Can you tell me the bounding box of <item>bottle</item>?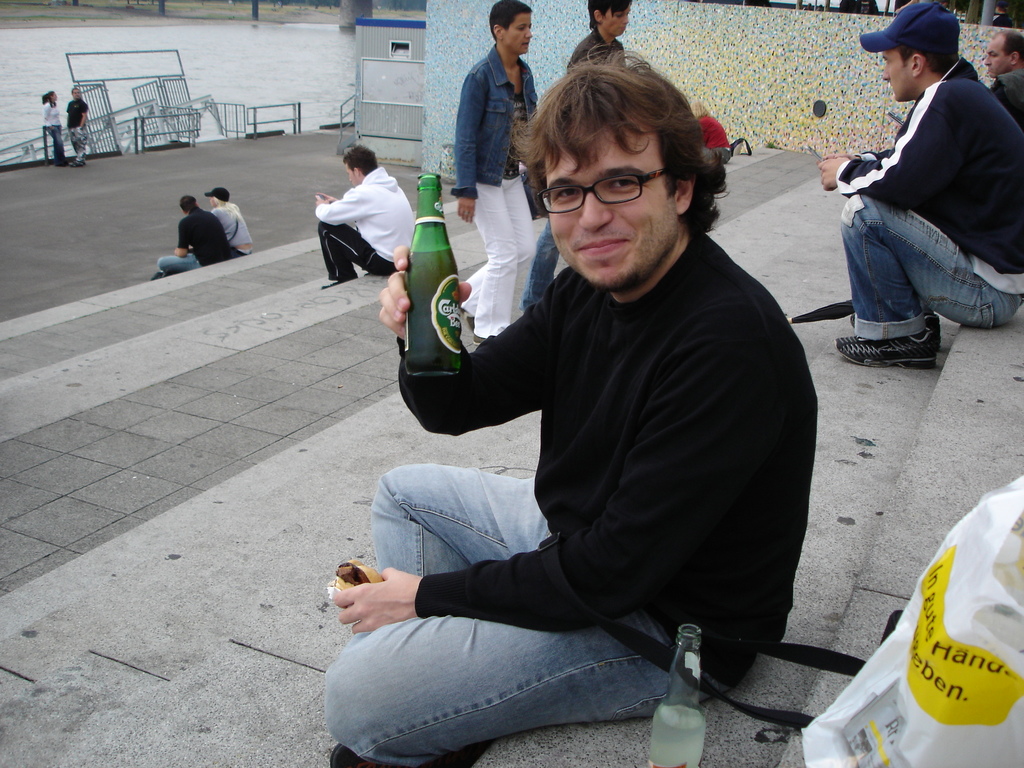
locate(404, 170, 461, 380).
